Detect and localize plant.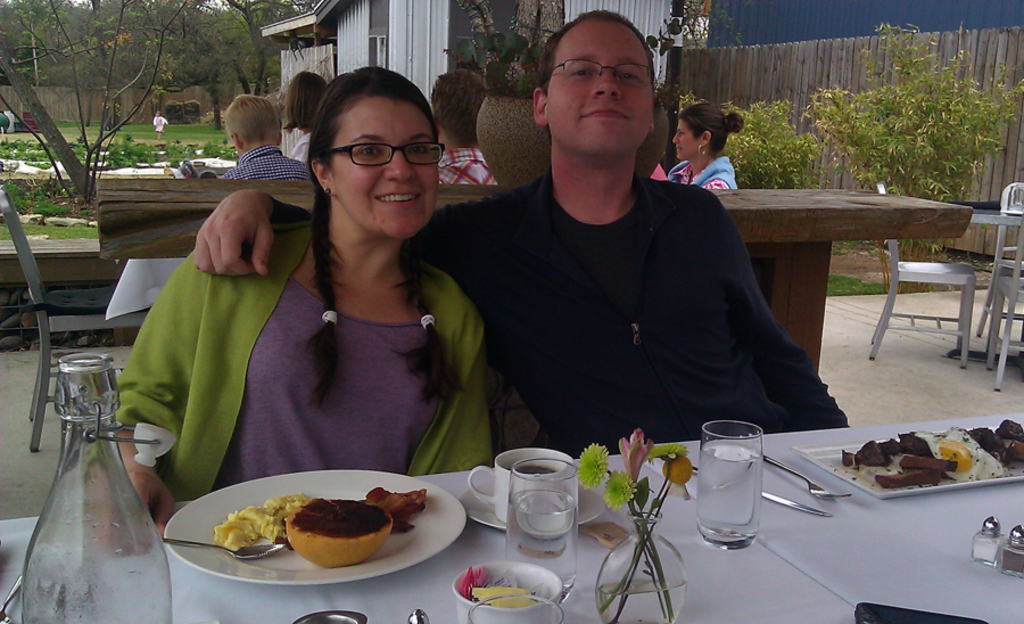
Localized at {"x1": 200, "y1": 138, "x2": 223, "y2": 156}.
